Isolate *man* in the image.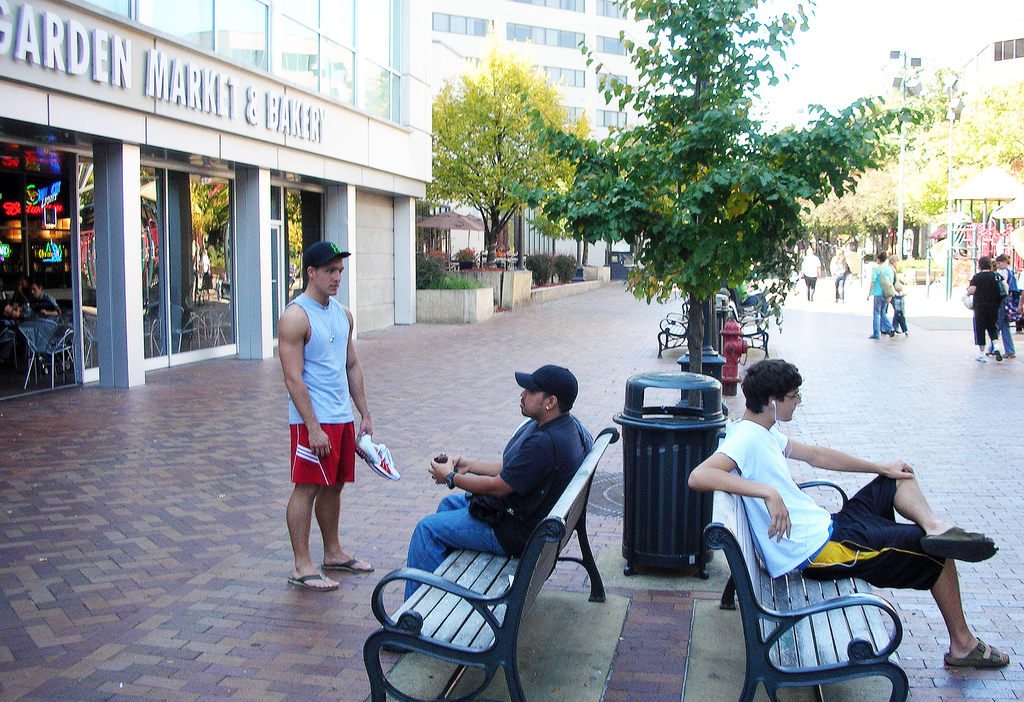
Isolated region: <region>0, 273, 28, 317</region>.
